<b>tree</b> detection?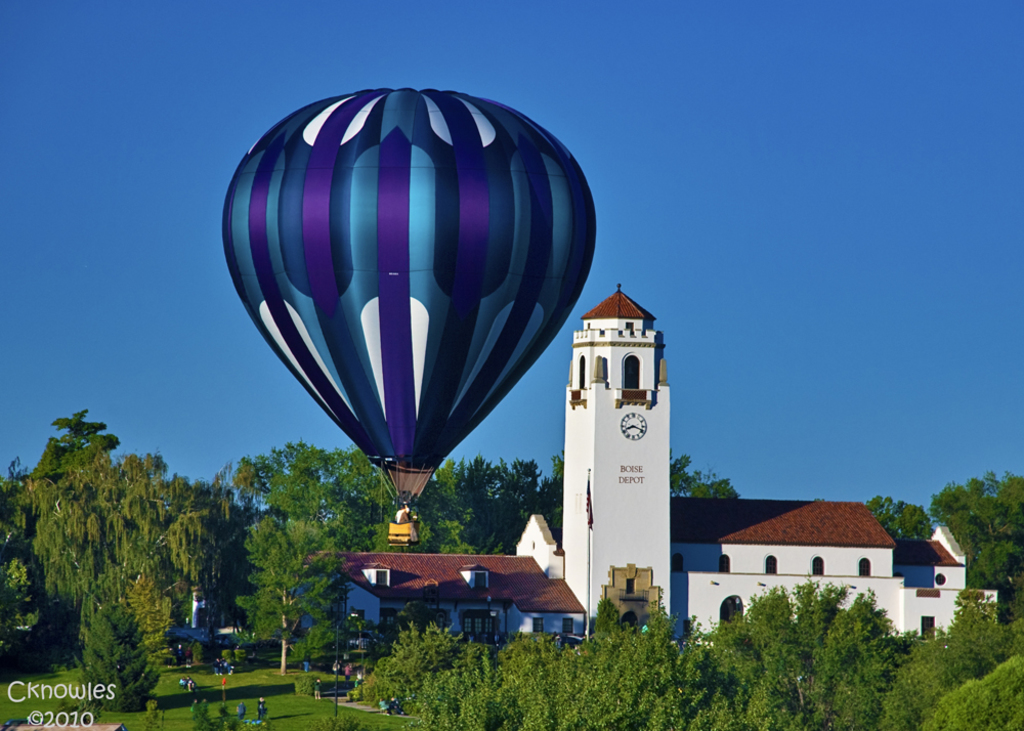
box=[922, 657, 1023, 730]
